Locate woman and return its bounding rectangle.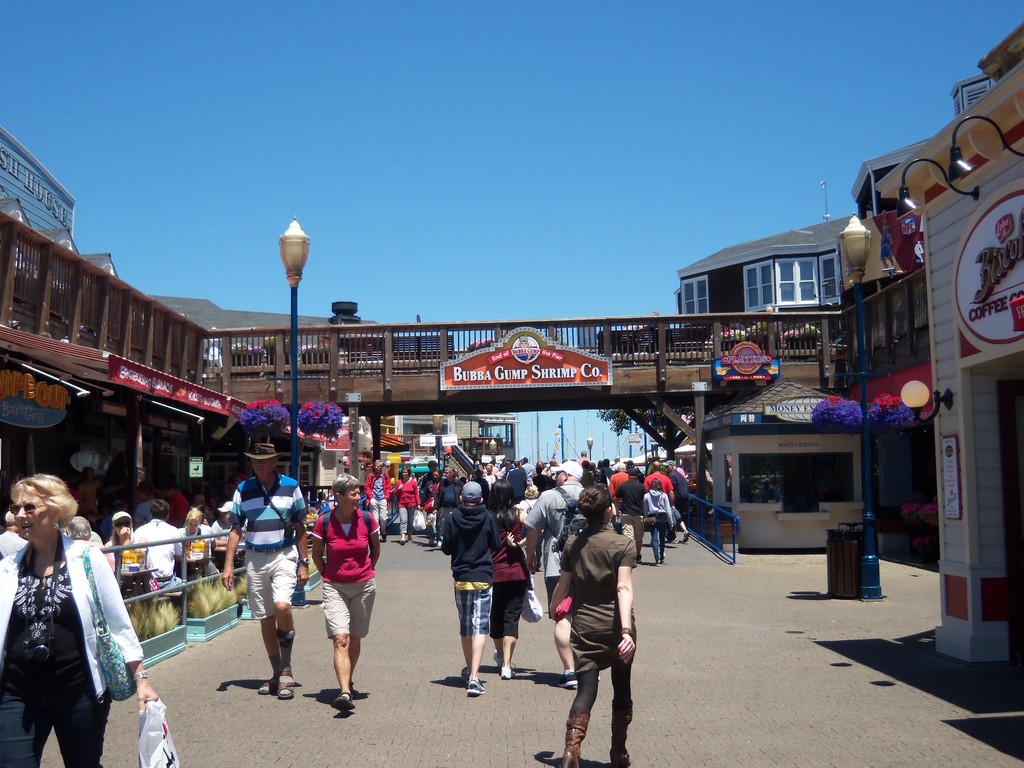
bbox(484, 463, 494, 477).
